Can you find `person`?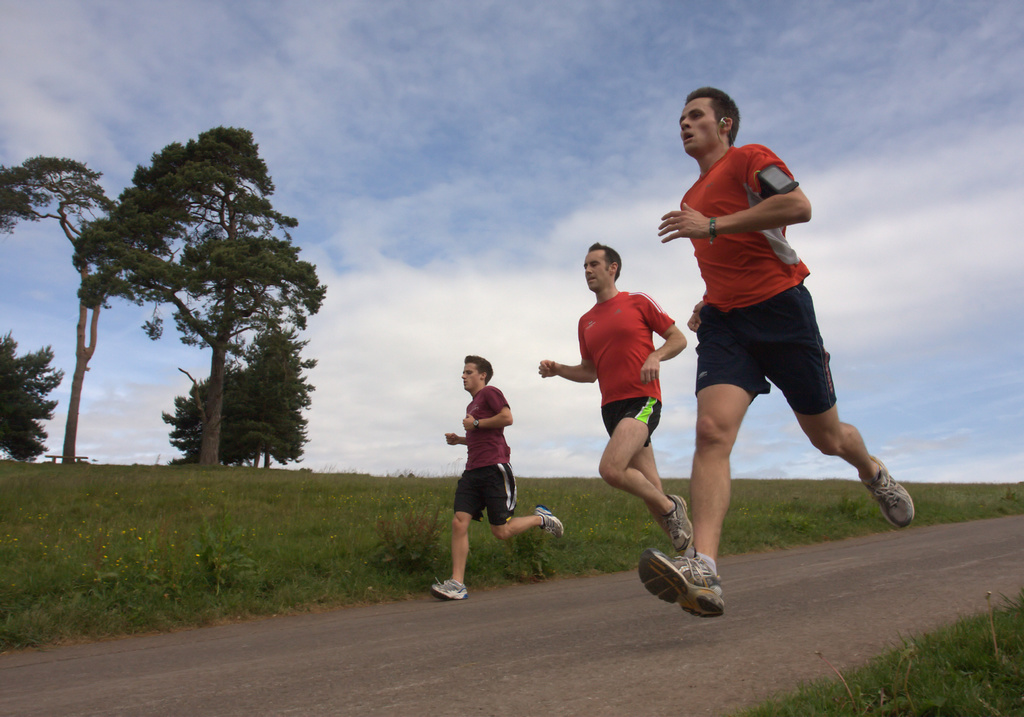
Yes, bounding box: box(426, 357, 573, 597).
